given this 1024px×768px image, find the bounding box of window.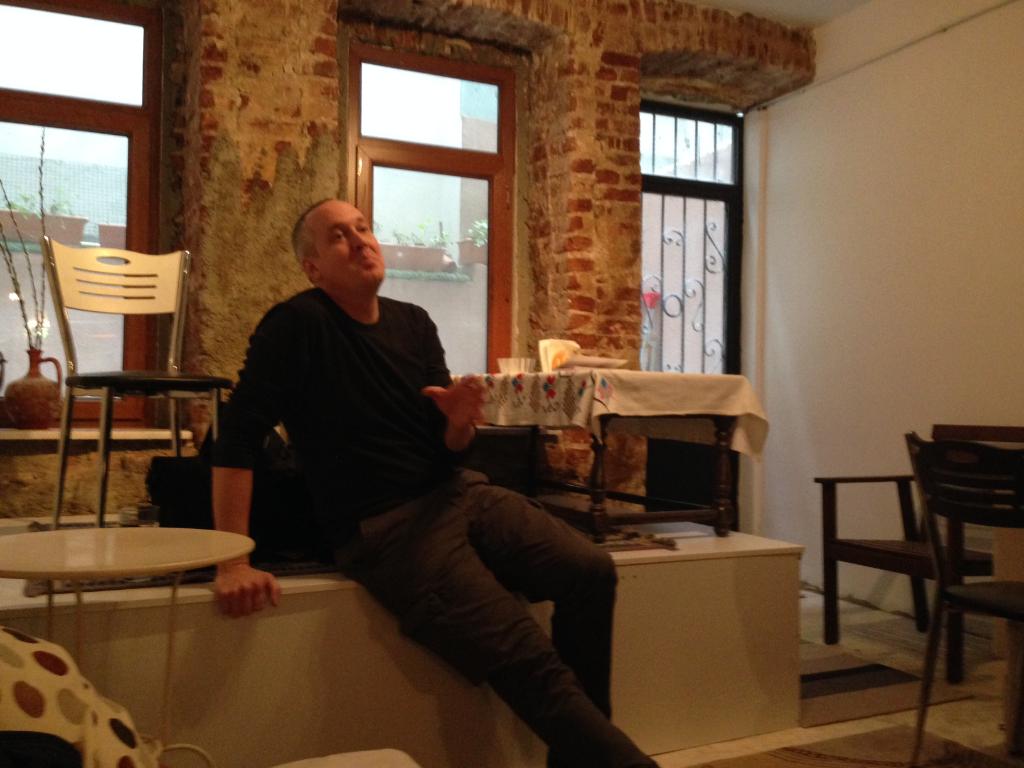
(left=631, top=102, right=756, bottom=383).
